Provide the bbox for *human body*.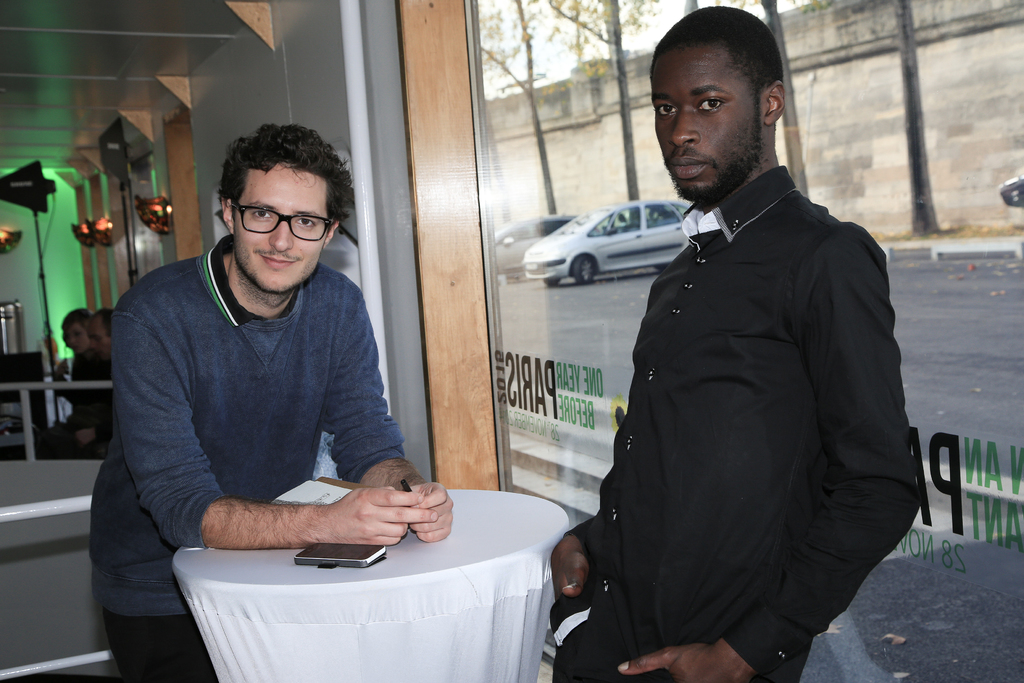
x1=104 y1=143 x2=470 y2=647.
